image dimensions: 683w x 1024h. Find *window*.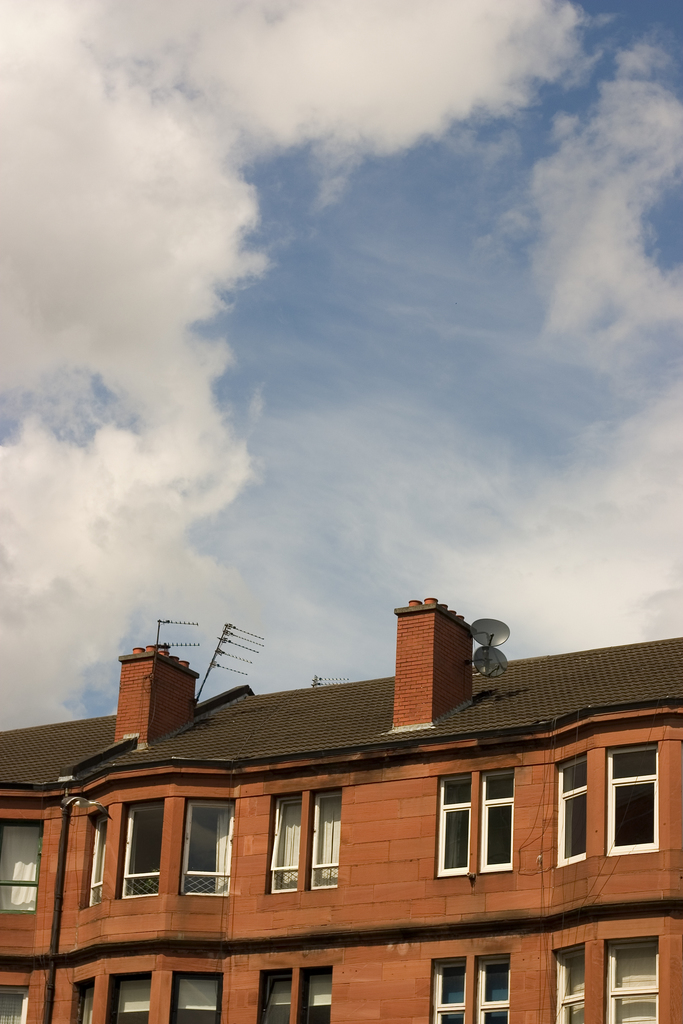
603:746:661:853.
